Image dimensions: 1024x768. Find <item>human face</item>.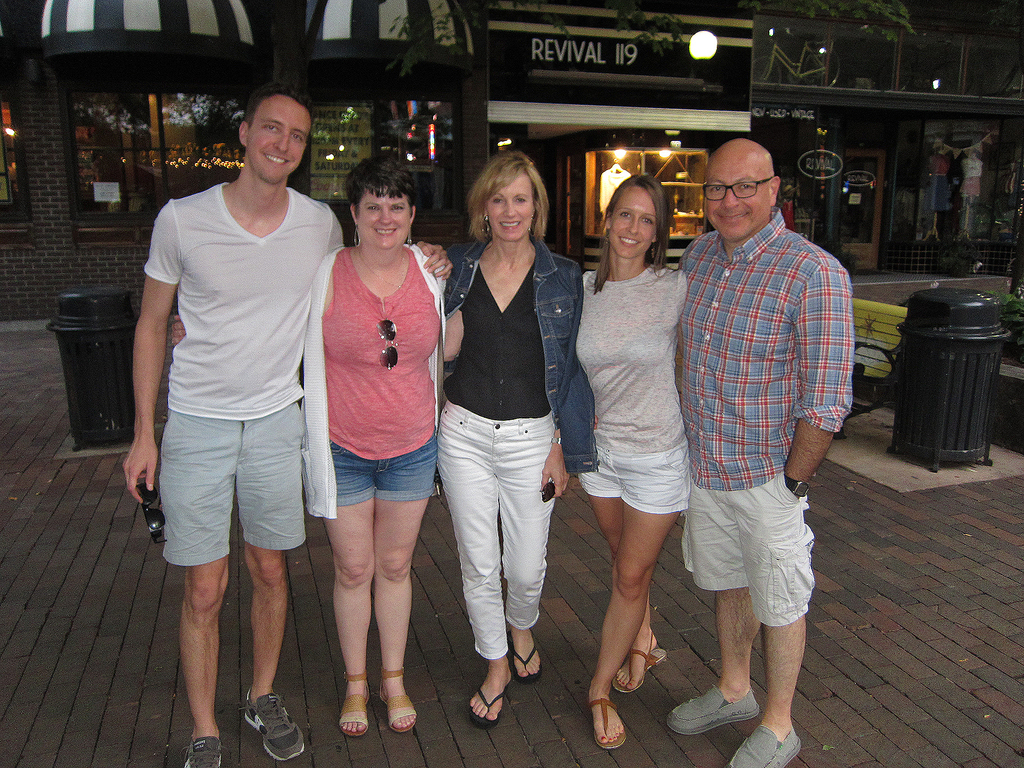
bbox=[611, 185, 655, 258].
